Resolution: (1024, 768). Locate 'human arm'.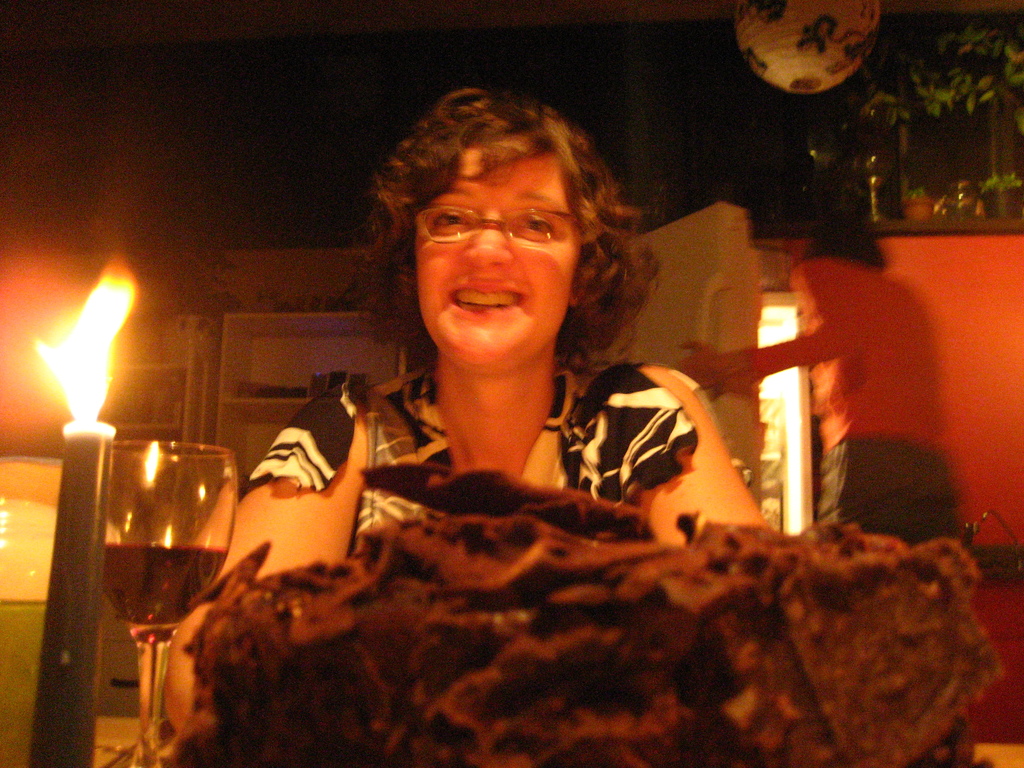
(x1=639, y1=369, x2=763, y2=540).
